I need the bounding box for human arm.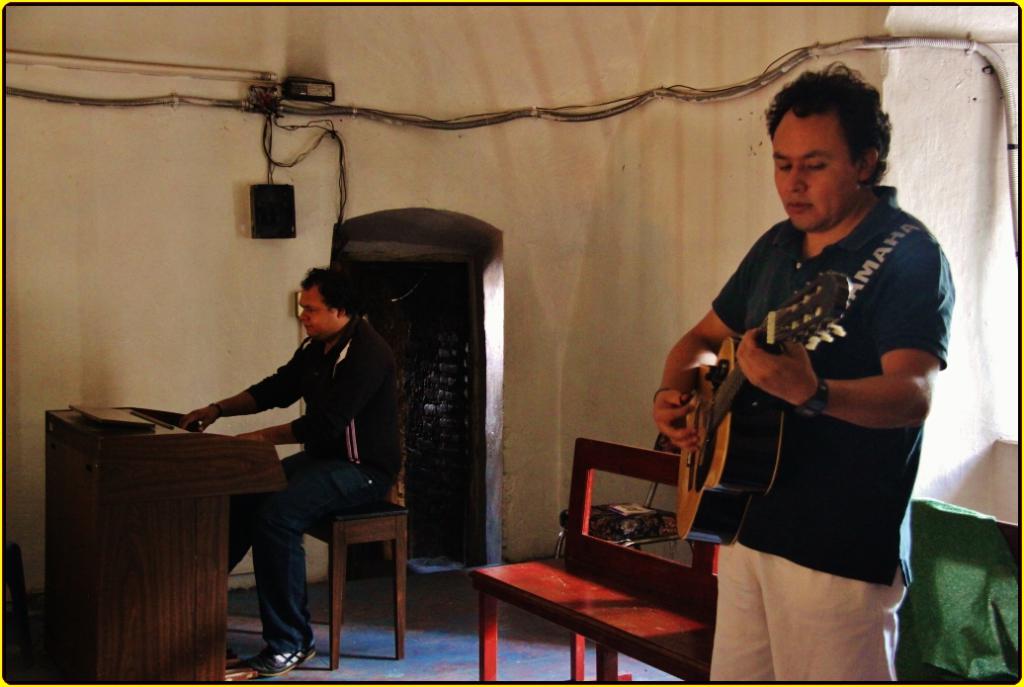
Here it is: Rect(178, 339, 306, 436).
